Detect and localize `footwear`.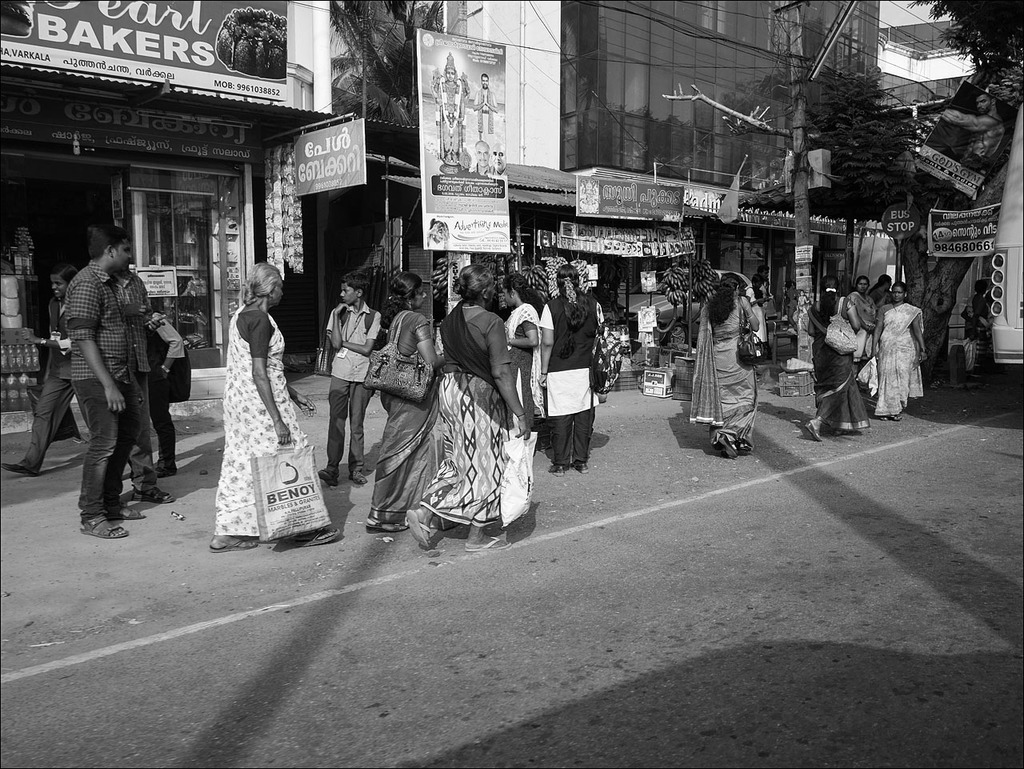
Localized at (404,511,432,550).
